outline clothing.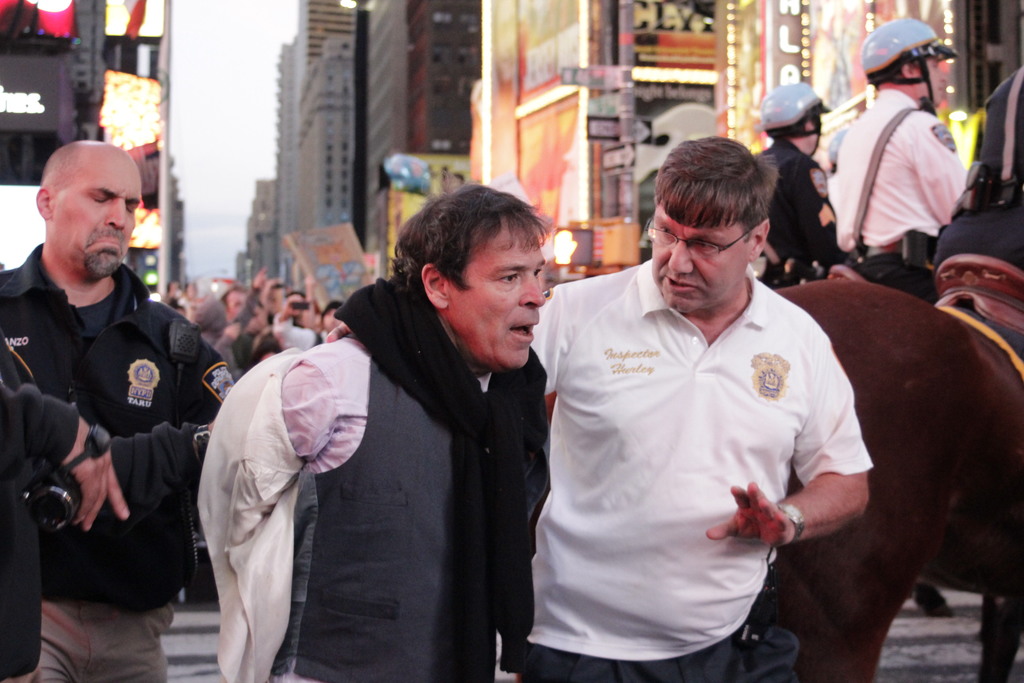
Outline: (left=196, top=267, right=547, bottom=682).
